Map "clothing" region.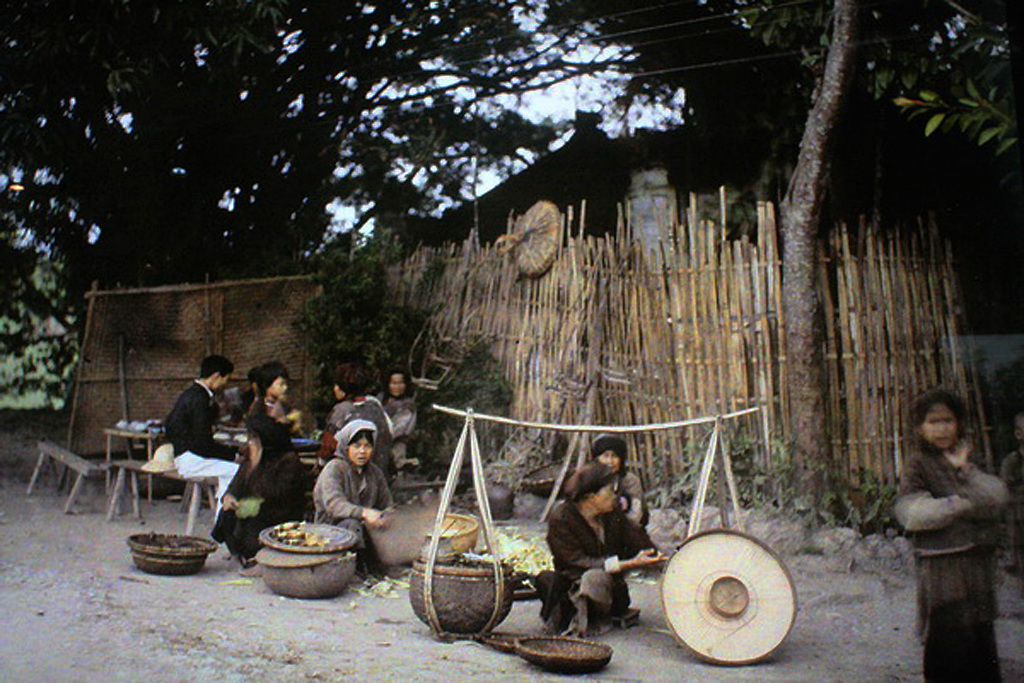
Mapped to box(899, 438, 1004, 682).
